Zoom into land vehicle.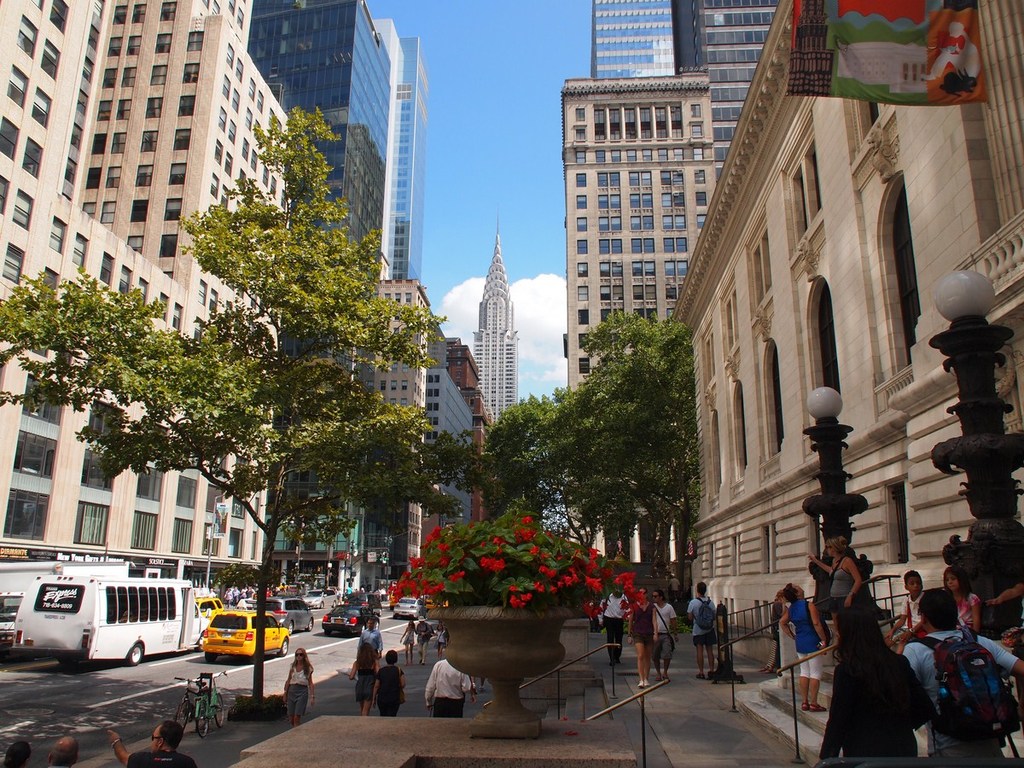
Zoom target: box=[198, 596, 225, 618].
